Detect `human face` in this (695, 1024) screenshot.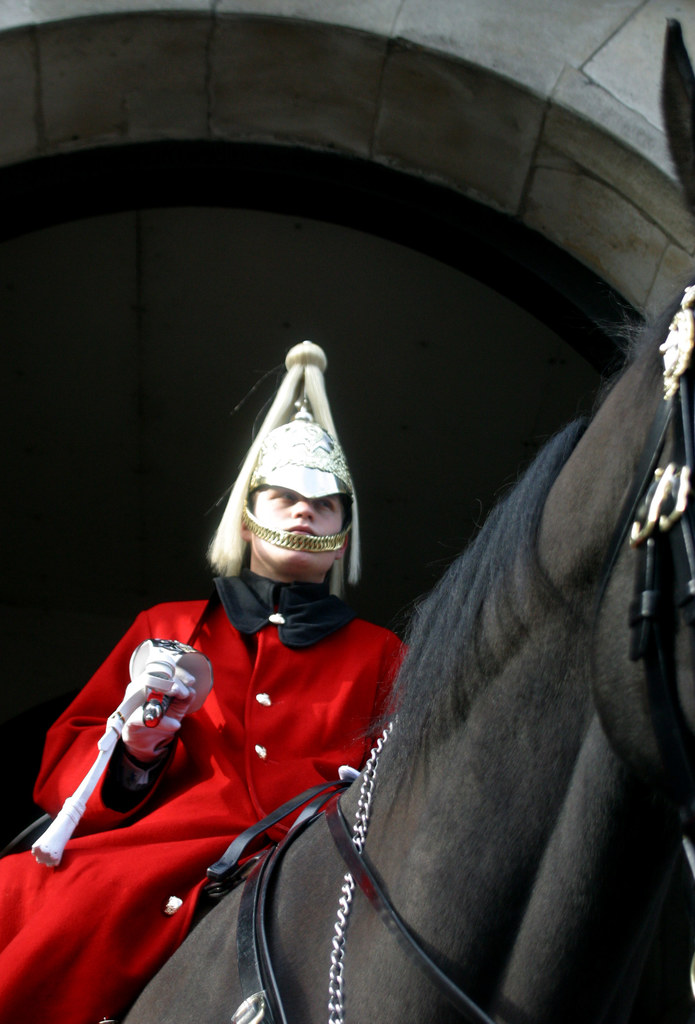
Detection: x1=249 y1=487 x2=342 y2=573.
